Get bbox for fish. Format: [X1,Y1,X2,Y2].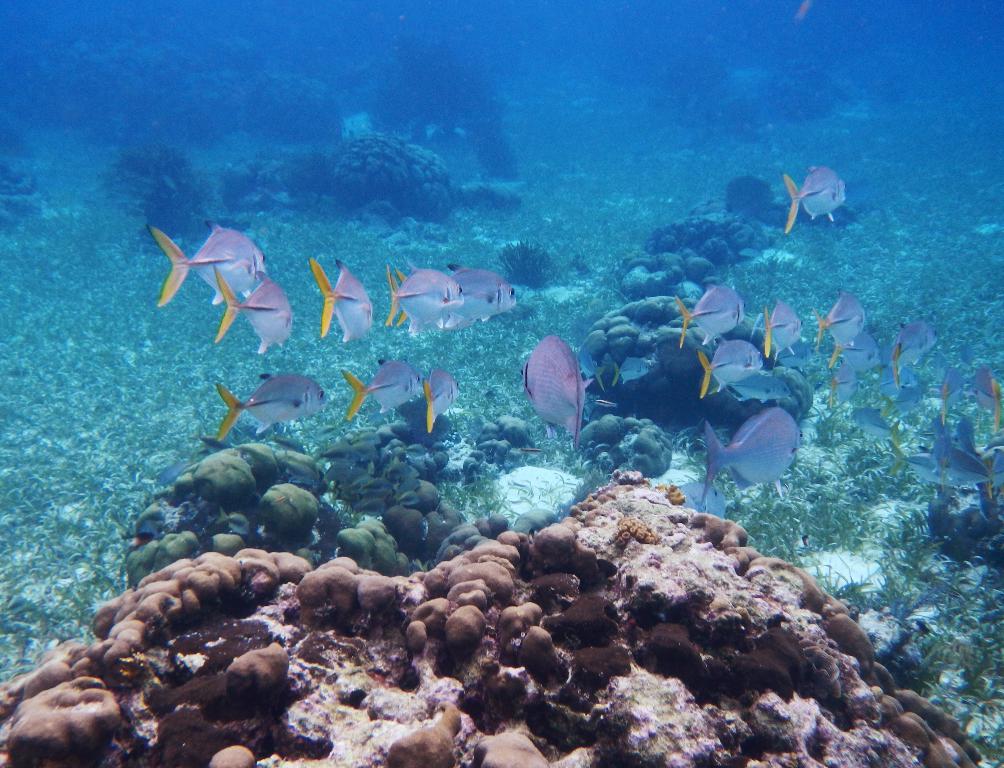
[783,163,848,235].
